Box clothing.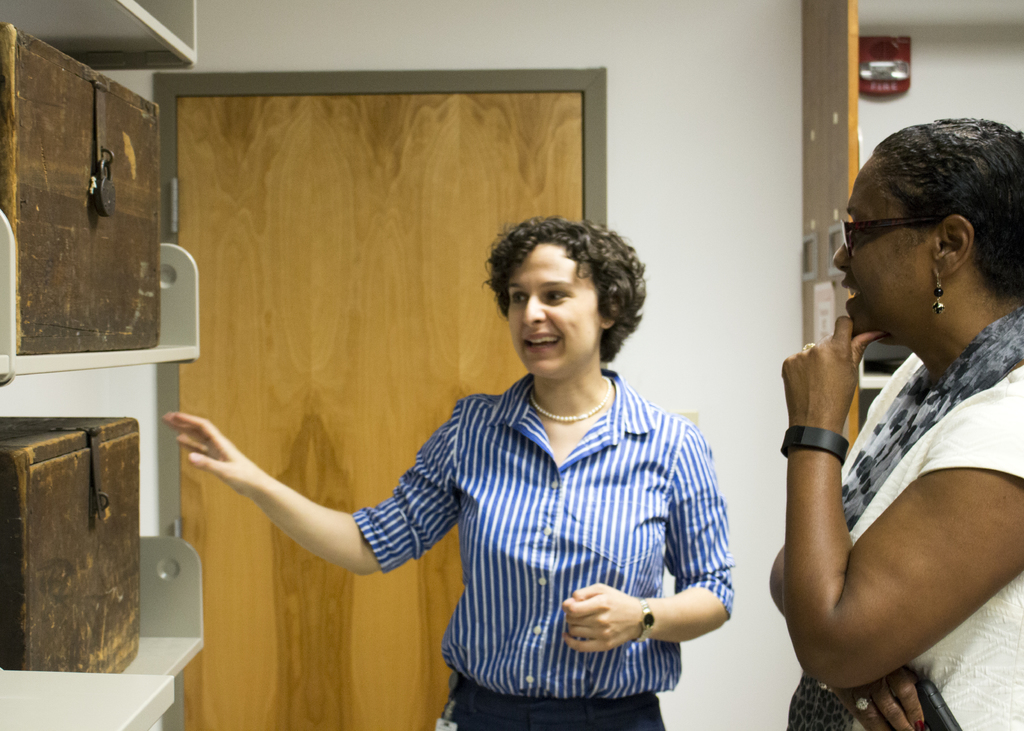
846, 341, 1023, 730.
